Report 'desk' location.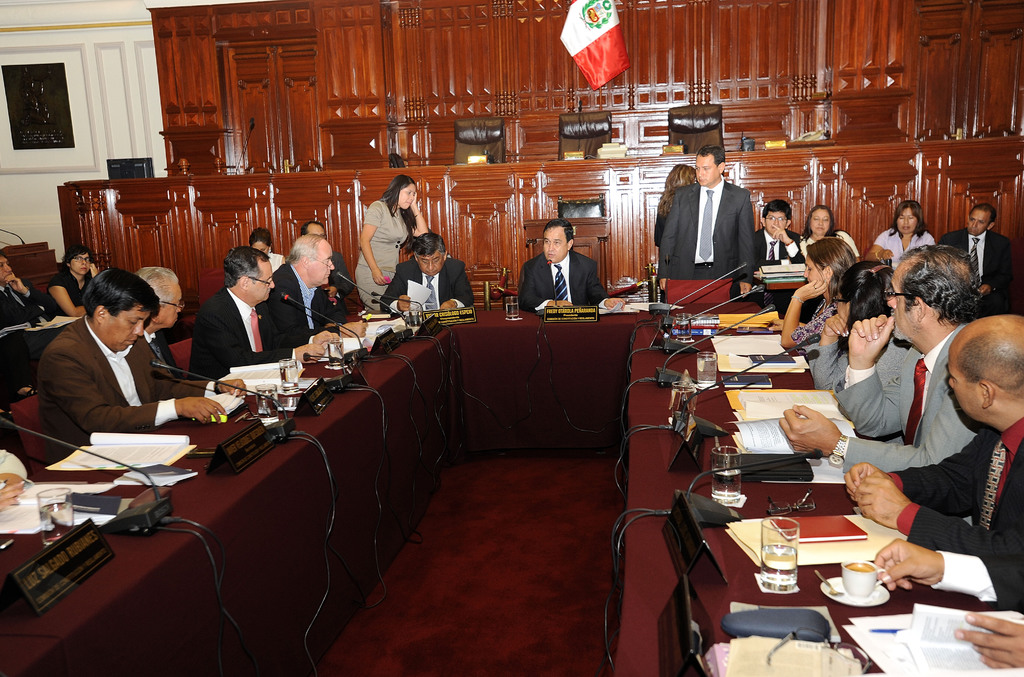
Report: {"x1": 0, "y1": 336, "x2": 485, "y2": 637}.
